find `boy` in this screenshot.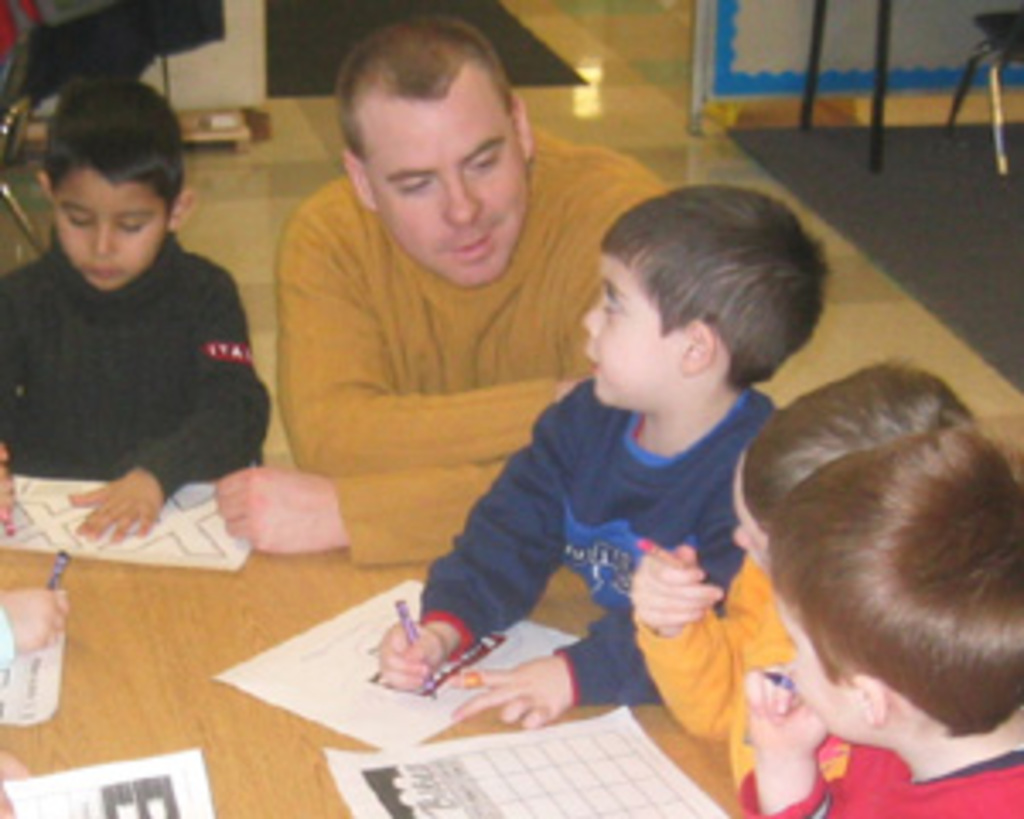
The bounding box for `boy` is 748, 423, 1021, 805.
